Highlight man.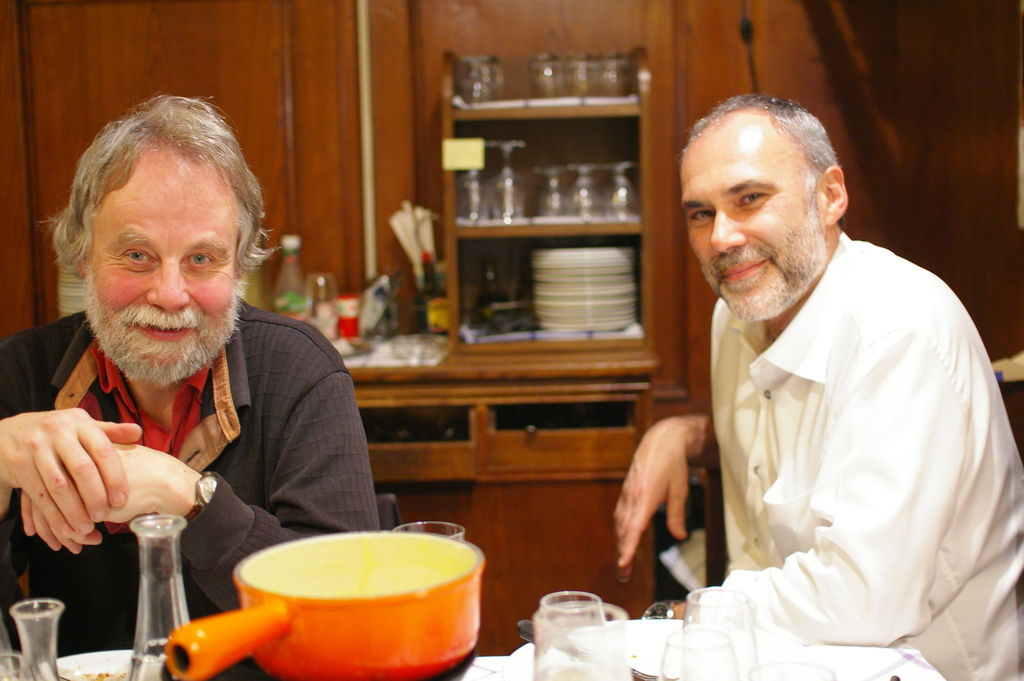
Highlighted region: x1=16 y1=105 x2=405 y2=637.
